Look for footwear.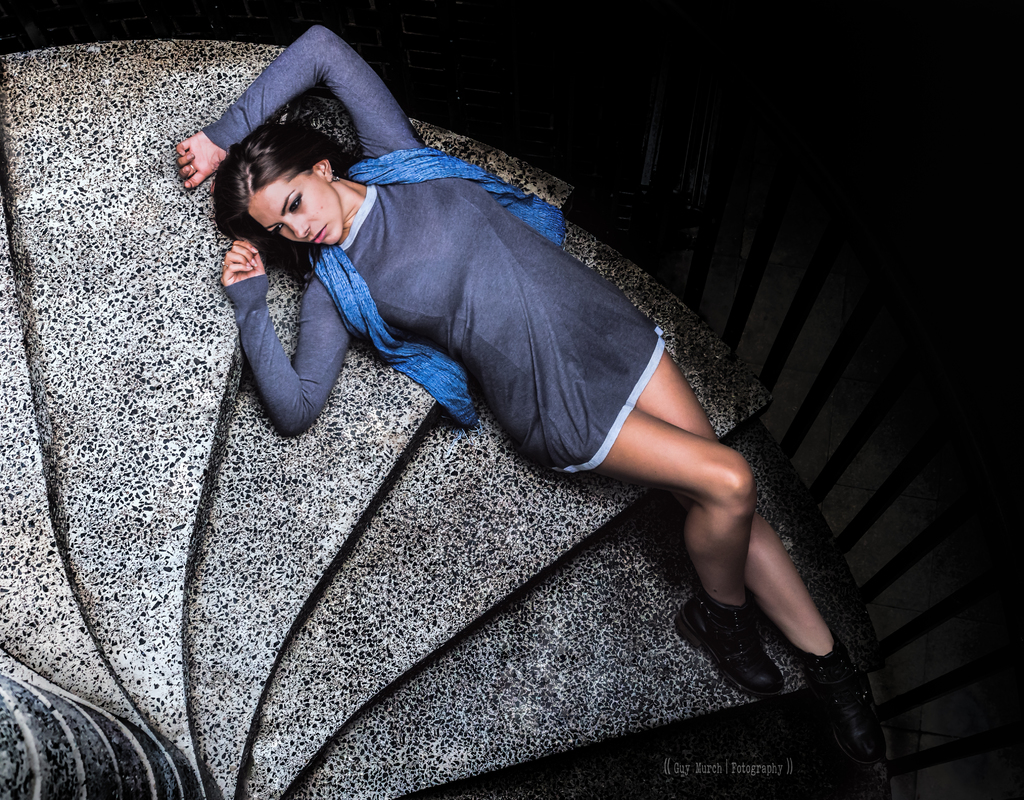
Found: l=671, t=585, r=787, b=698.
